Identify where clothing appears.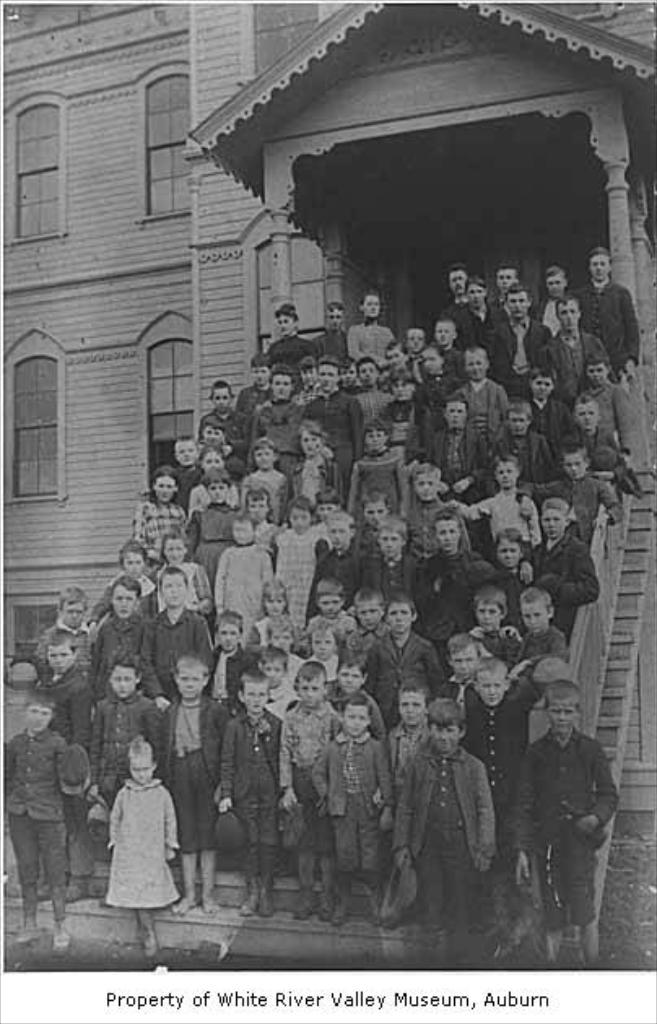
Appears at x1=138 y1=606 x2=203 y2=679.
